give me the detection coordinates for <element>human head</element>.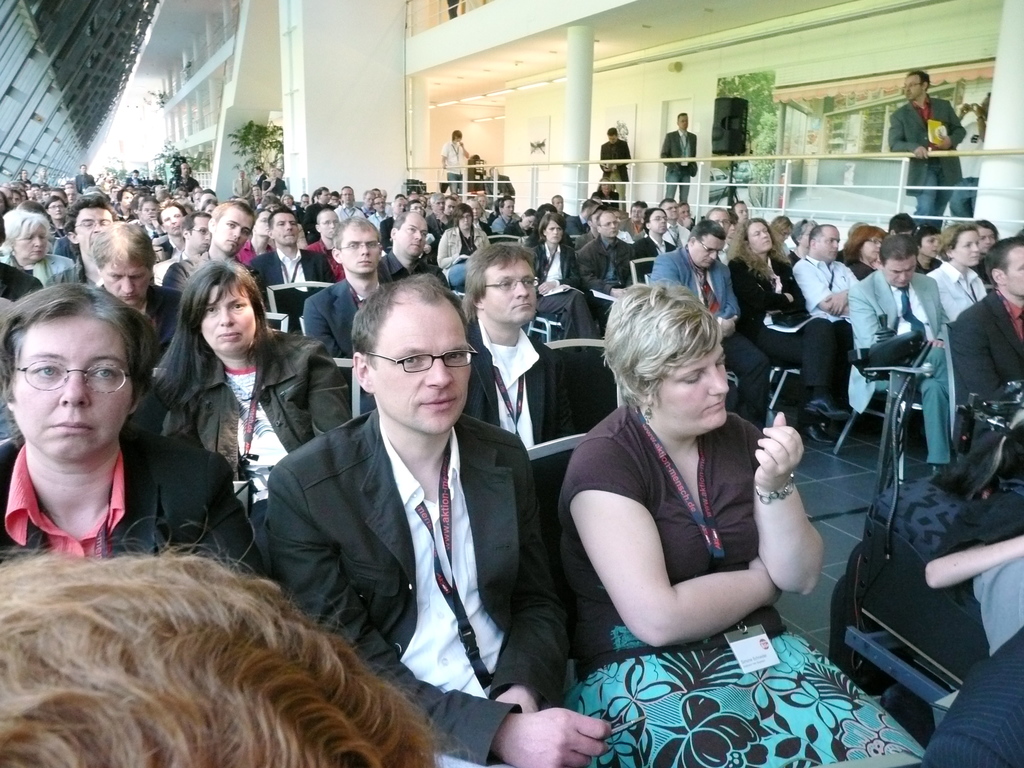
(x1=433, y1=189, x2=445, y2=211).
